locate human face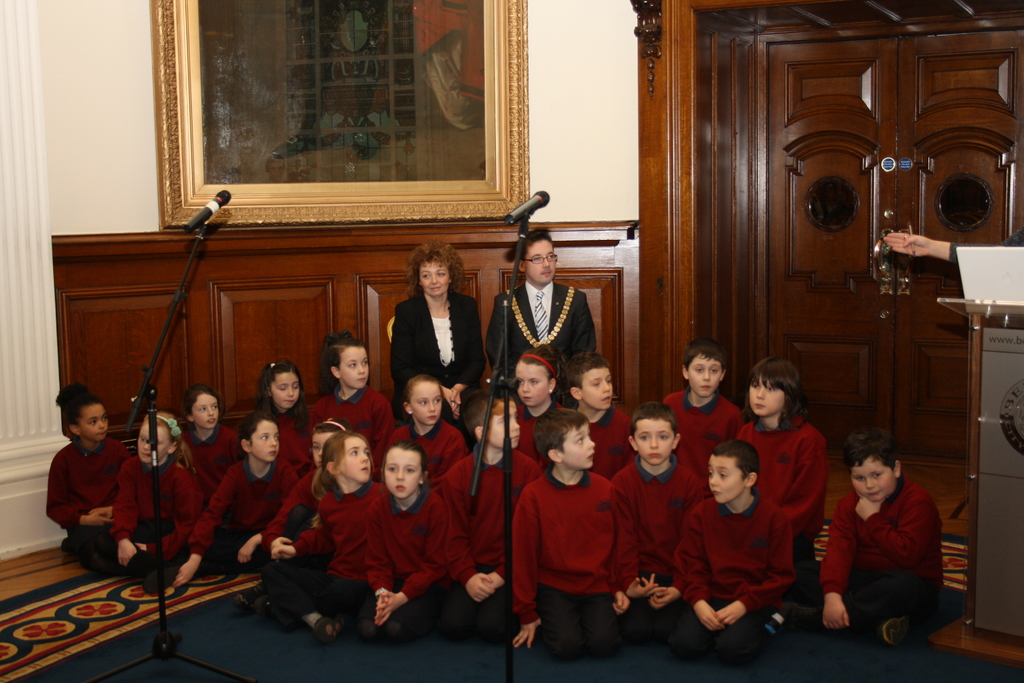
[left=412, top=382, right=444, bottom=422]
